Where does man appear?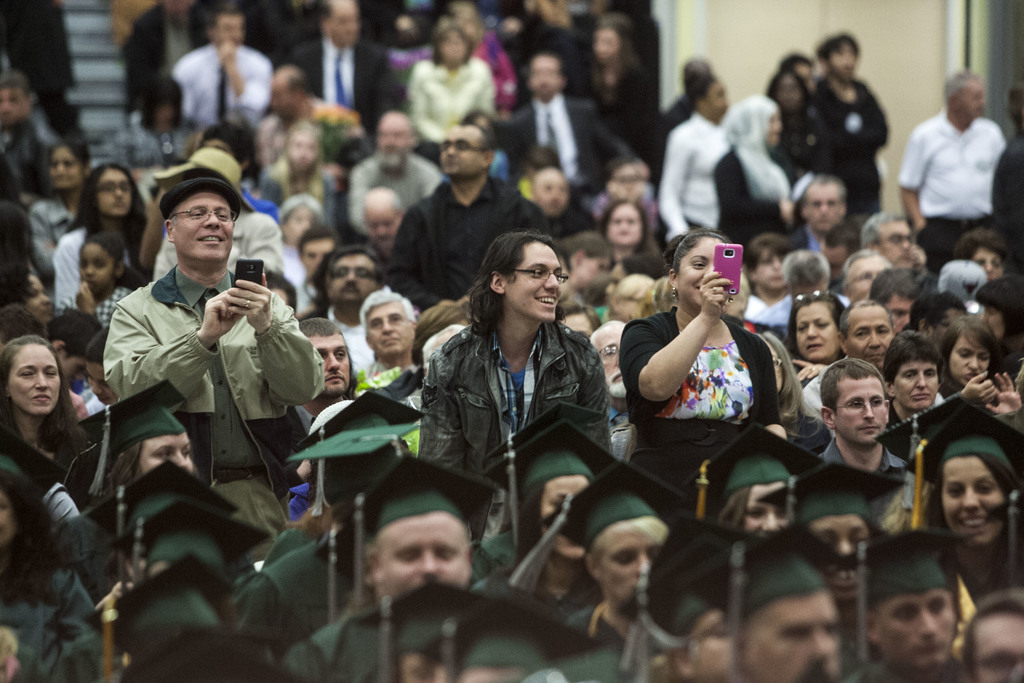
Appears at box(394, 121, 546, 308).
